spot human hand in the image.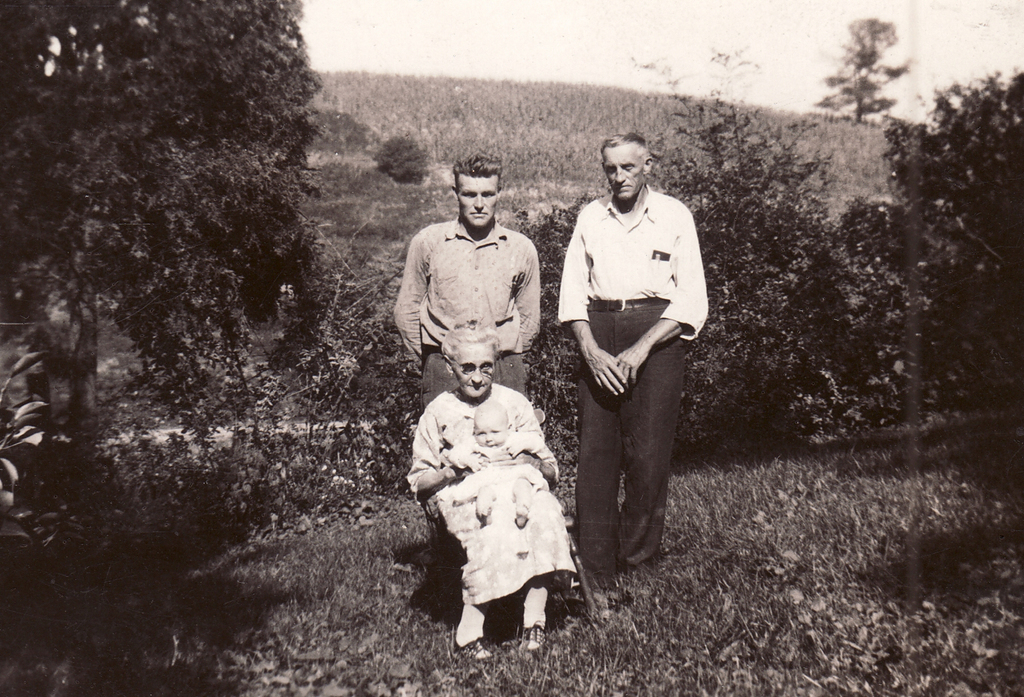
human hand found at pyautogui.locateOnScreen(503, 439, 527, 459).
